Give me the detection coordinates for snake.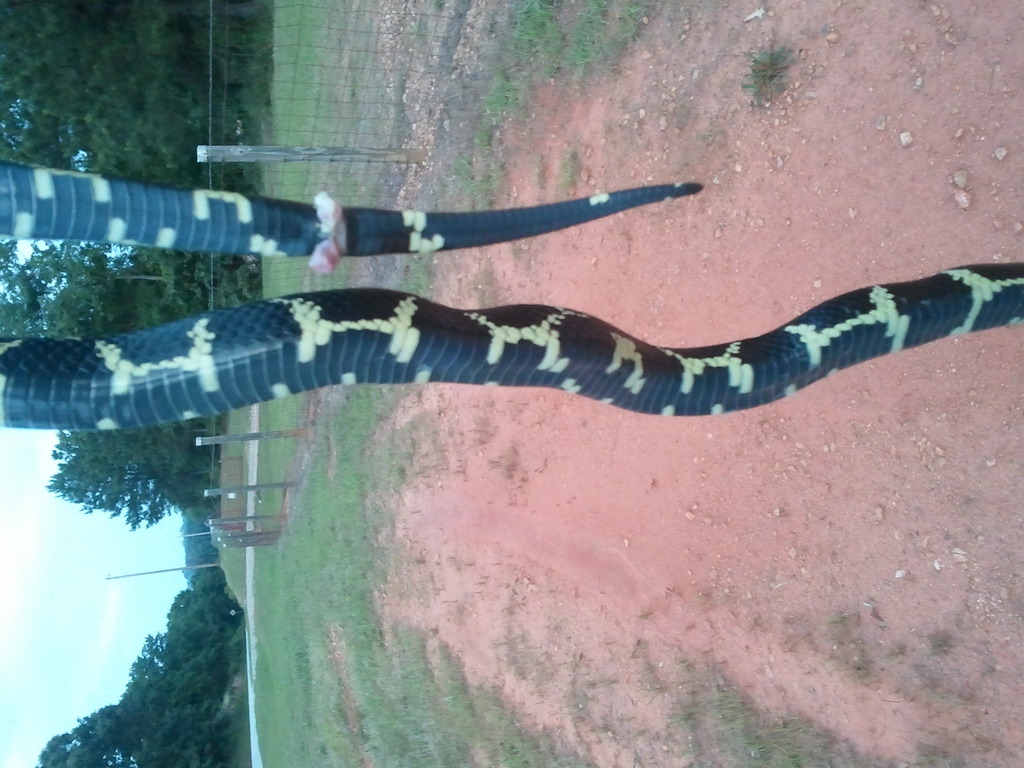
locate(0, 161, 1023, 417).
